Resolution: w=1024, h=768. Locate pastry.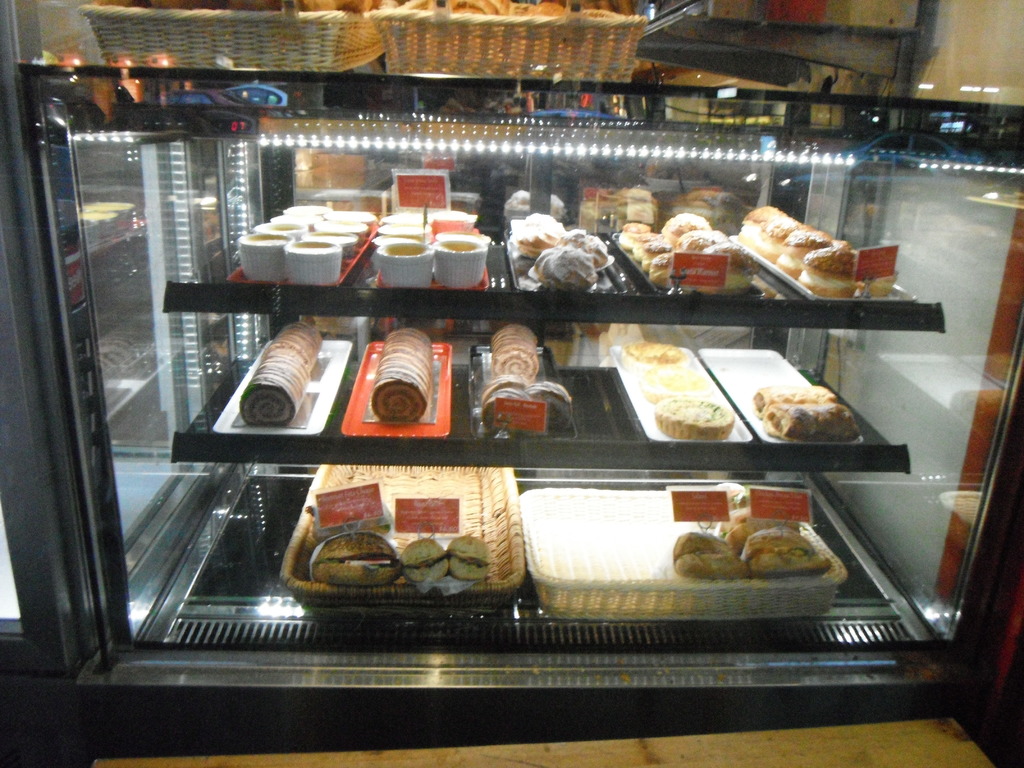
[623,344,684,373].
